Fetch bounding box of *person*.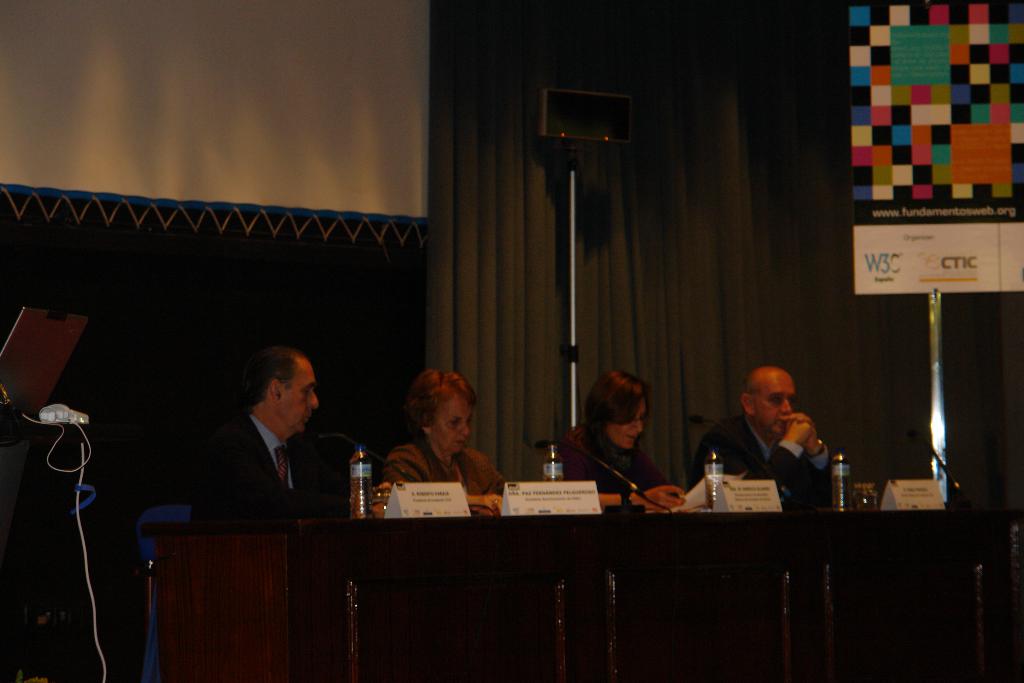
Bbox: {"x1": 157, "y1": 352, "x2": 346, "y2": 538}.
